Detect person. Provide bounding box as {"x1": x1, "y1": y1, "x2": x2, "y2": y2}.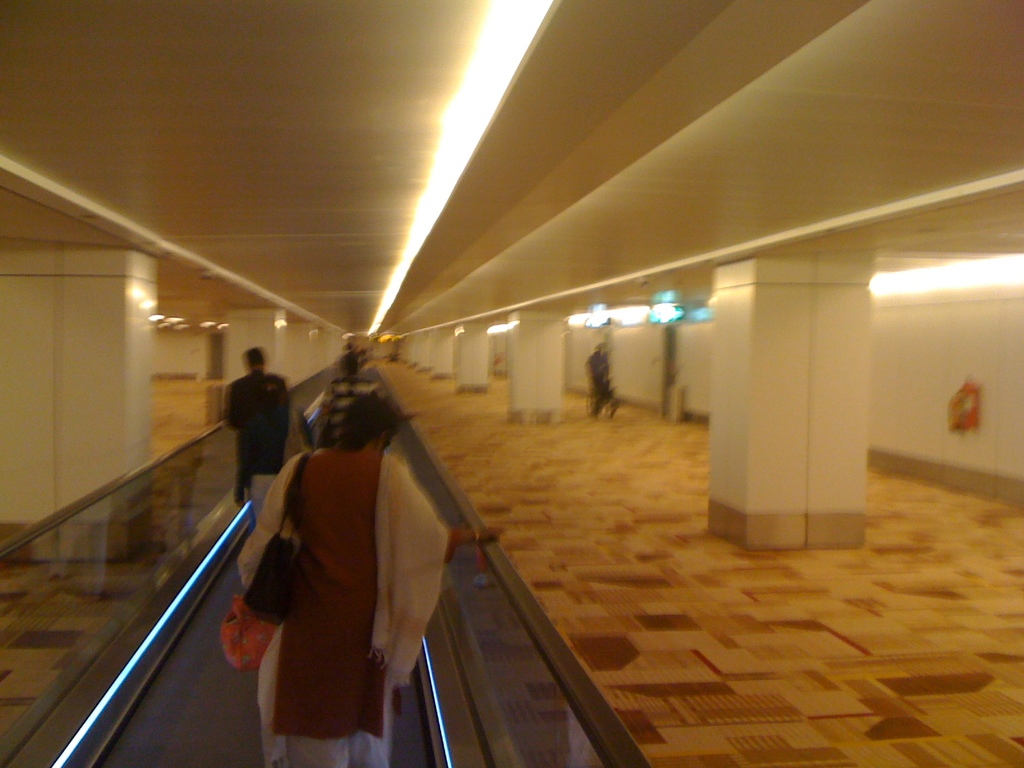
{"x1": 234, "y1": 390, "x2": 509, "y2": 767}.
